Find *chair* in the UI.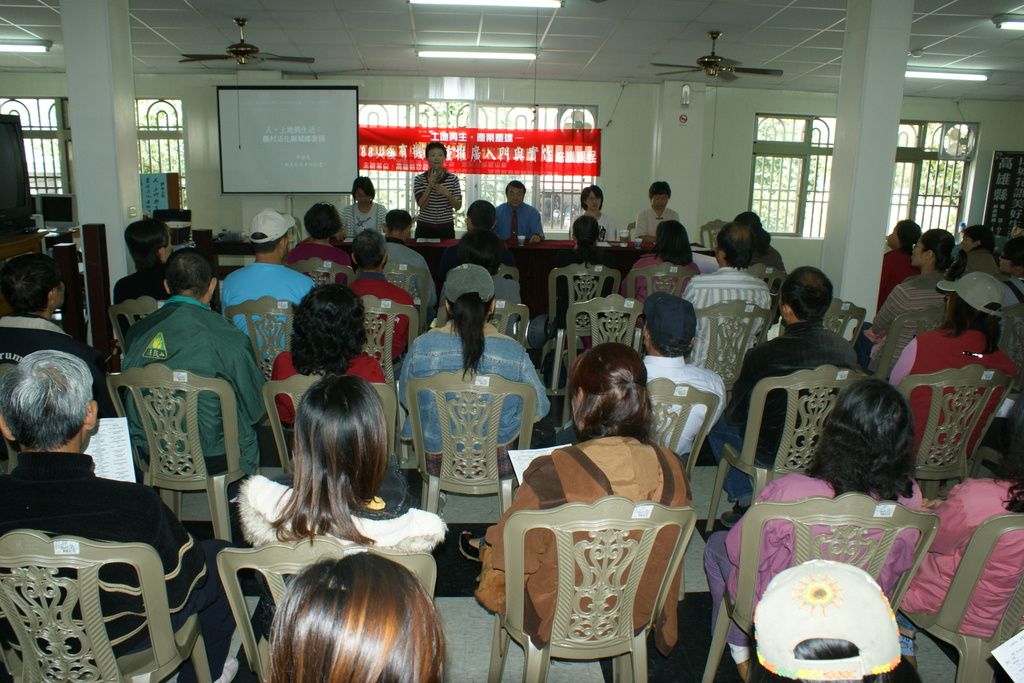
UI element at BBox(899, 513, 1023, 682).
